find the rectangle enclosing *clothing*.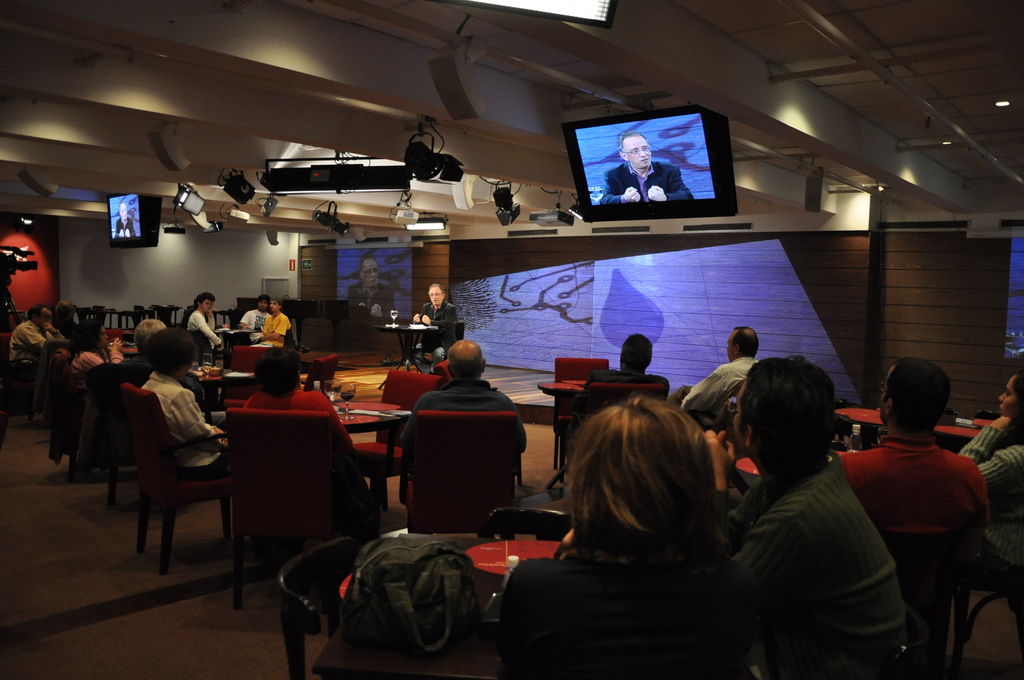
<region>6, 313, 51, 359</region>.
